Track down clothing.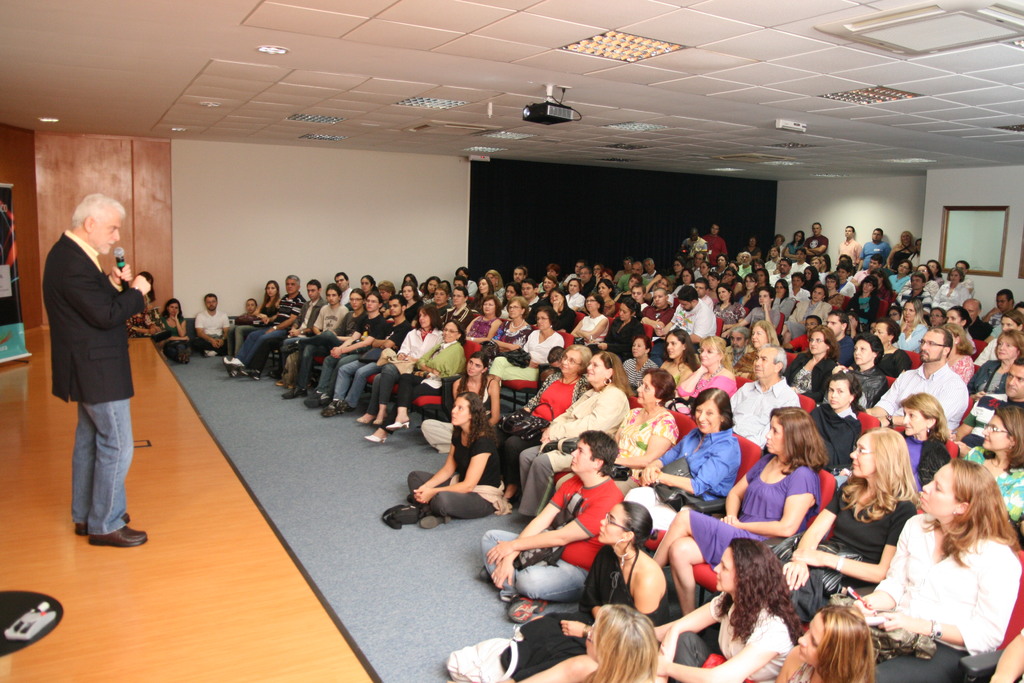
Tracked to locate(614, 403, 679, 486).
